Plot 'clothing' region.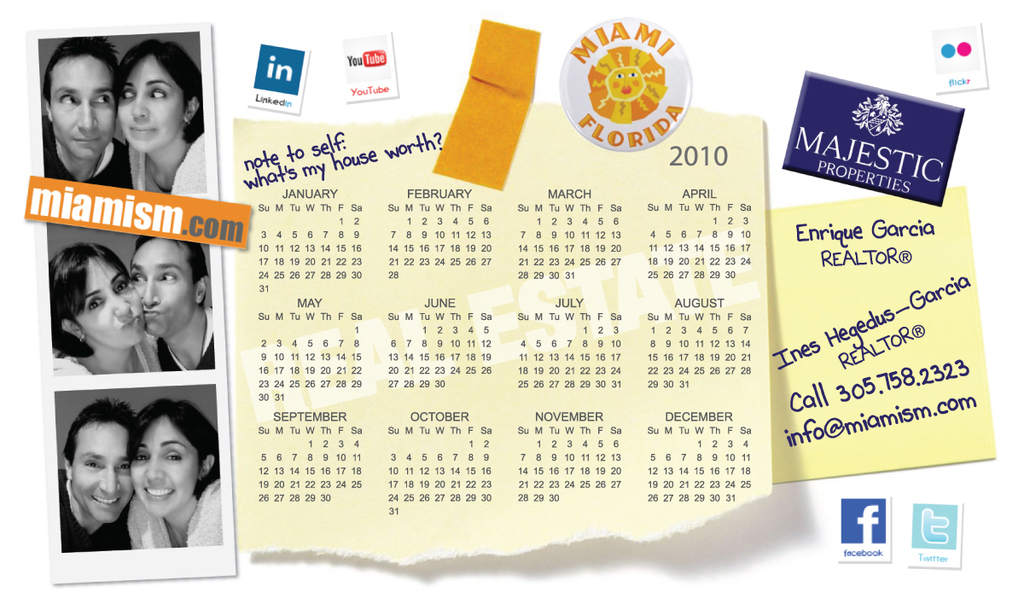
Plotted at select_region(173, 131, 212, 200).
